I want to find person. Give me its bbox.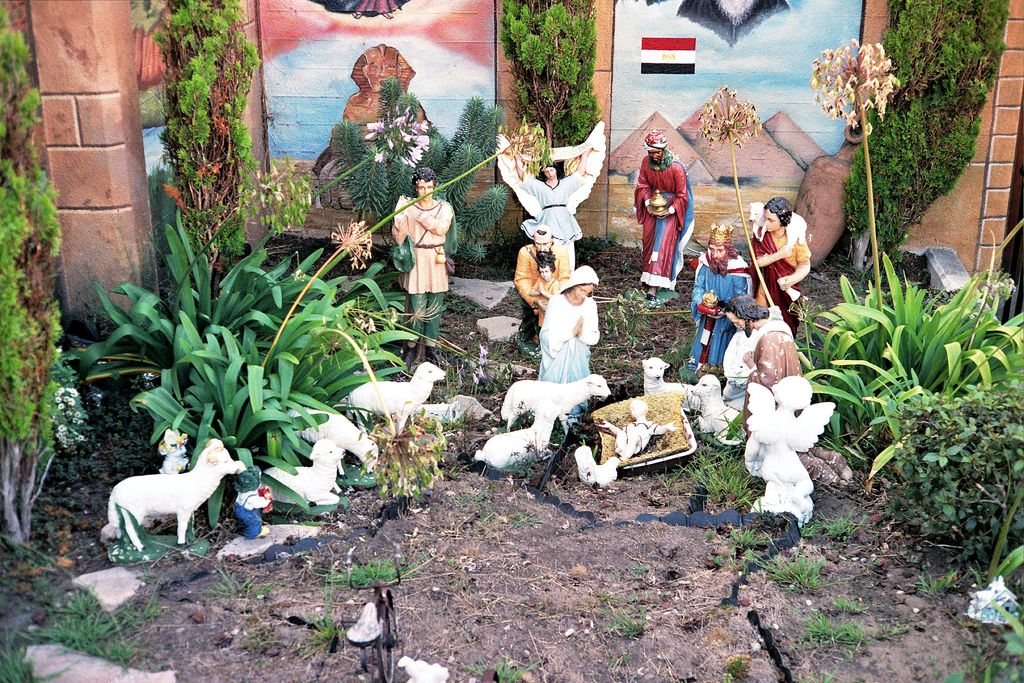
(x1=685, y1=230, x2=766, y2=372).
